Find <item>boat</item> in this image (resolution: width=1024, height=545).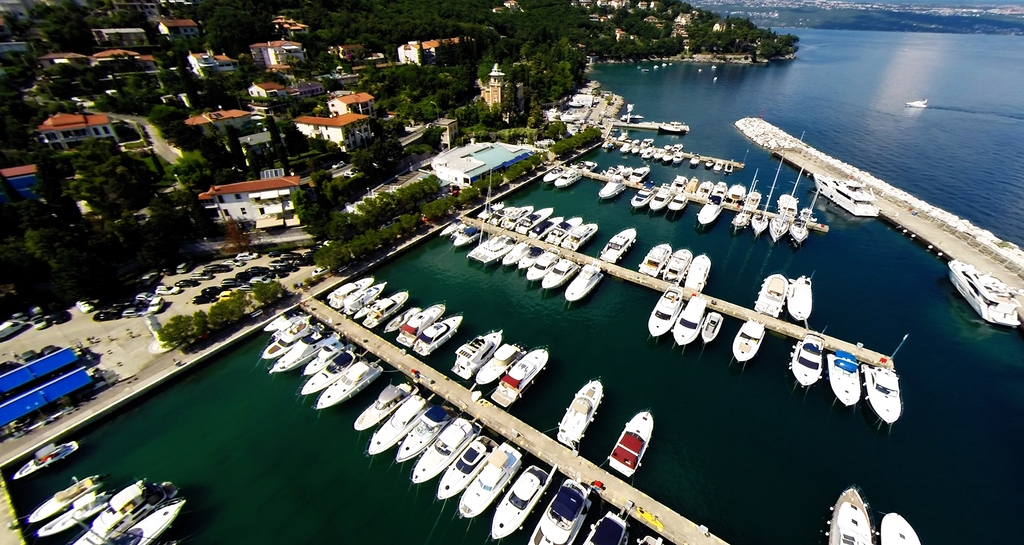
619,145,627,155.
